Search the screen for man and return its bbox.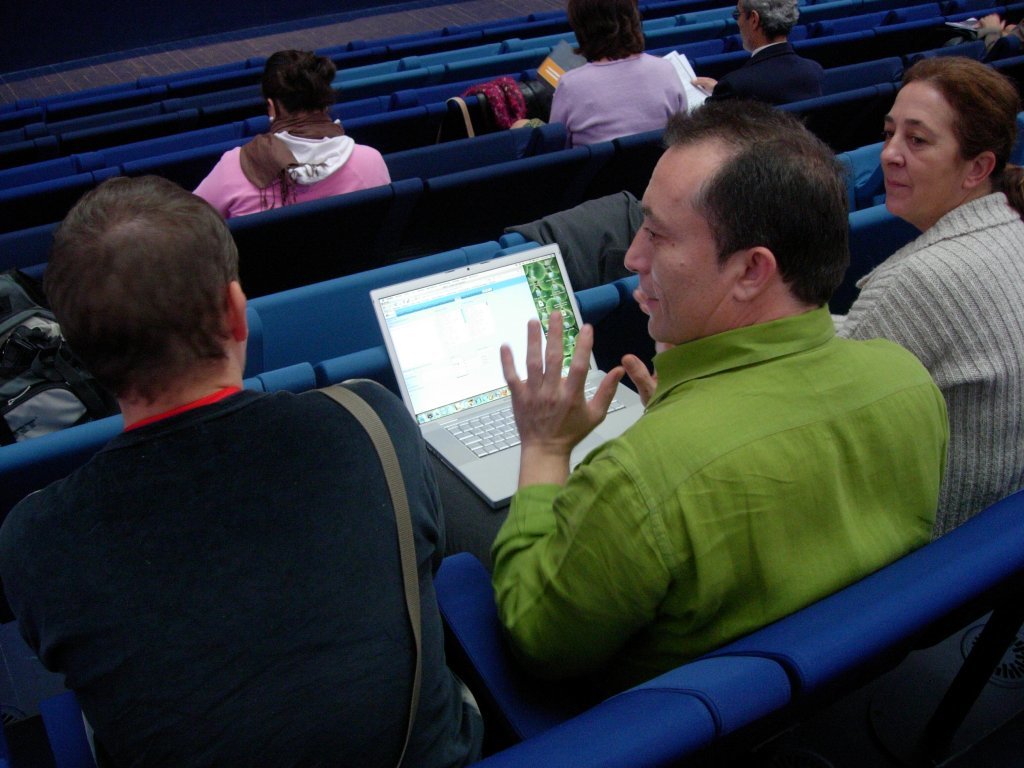
Found: {"x1": 448, "y1": 108, "x2": 955, "y2": 733}.
